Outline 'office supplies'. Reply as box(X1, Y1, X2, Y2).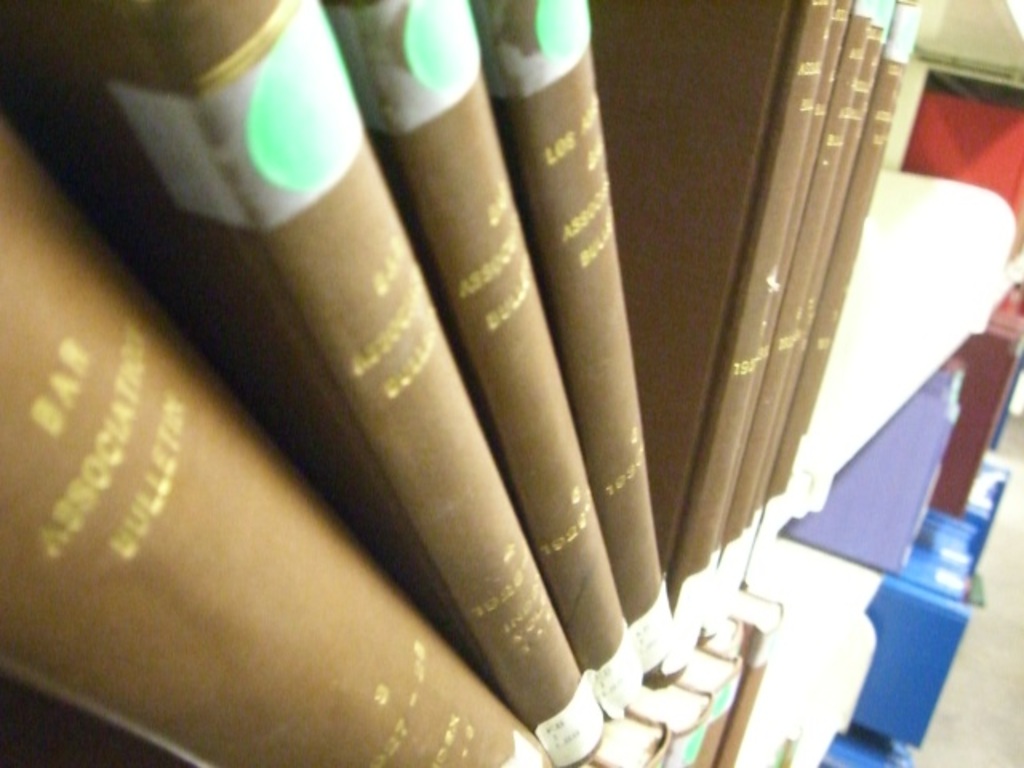
box(645, 0, 966, 634).
